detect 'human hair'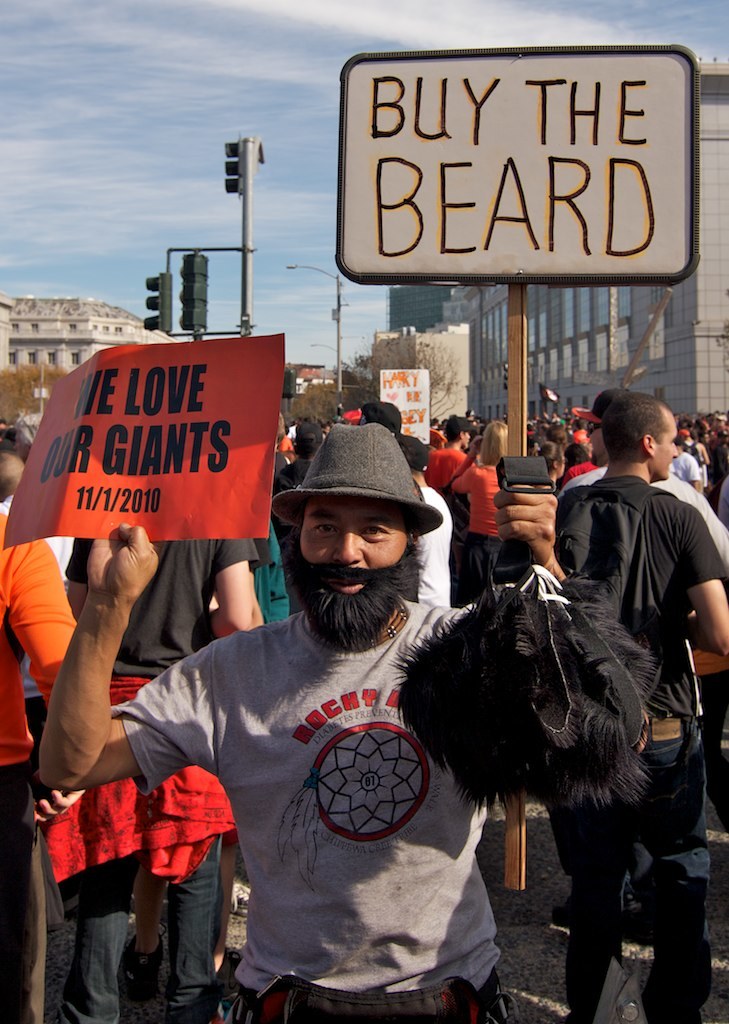
[x1=596, y1=379, x2=690, y2=472]
